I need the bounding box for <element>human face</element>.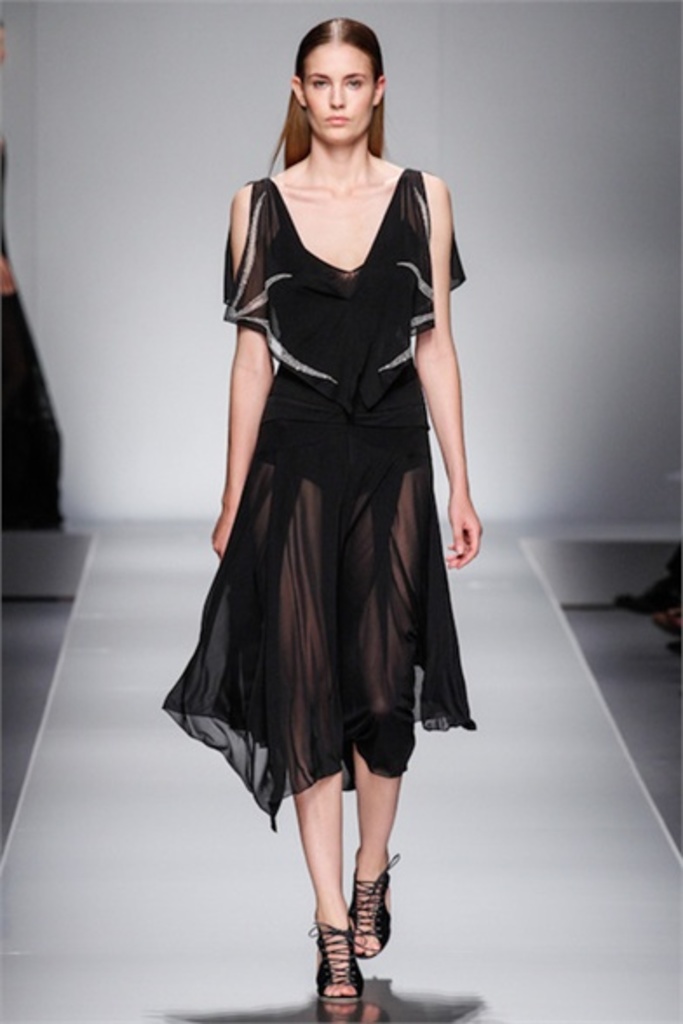
Here it is: 303/45/378/146.
